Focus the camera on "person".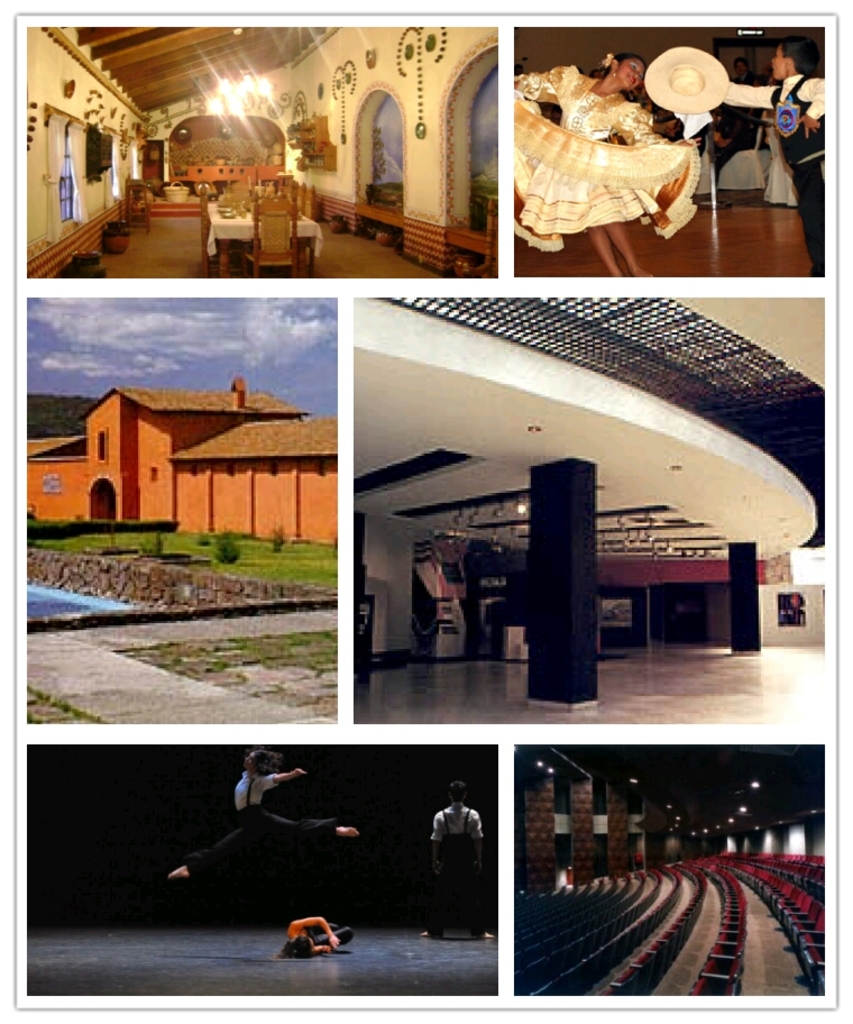
Focus region: pyautogui.locateOnScreen(278, 911, 355, 959).
